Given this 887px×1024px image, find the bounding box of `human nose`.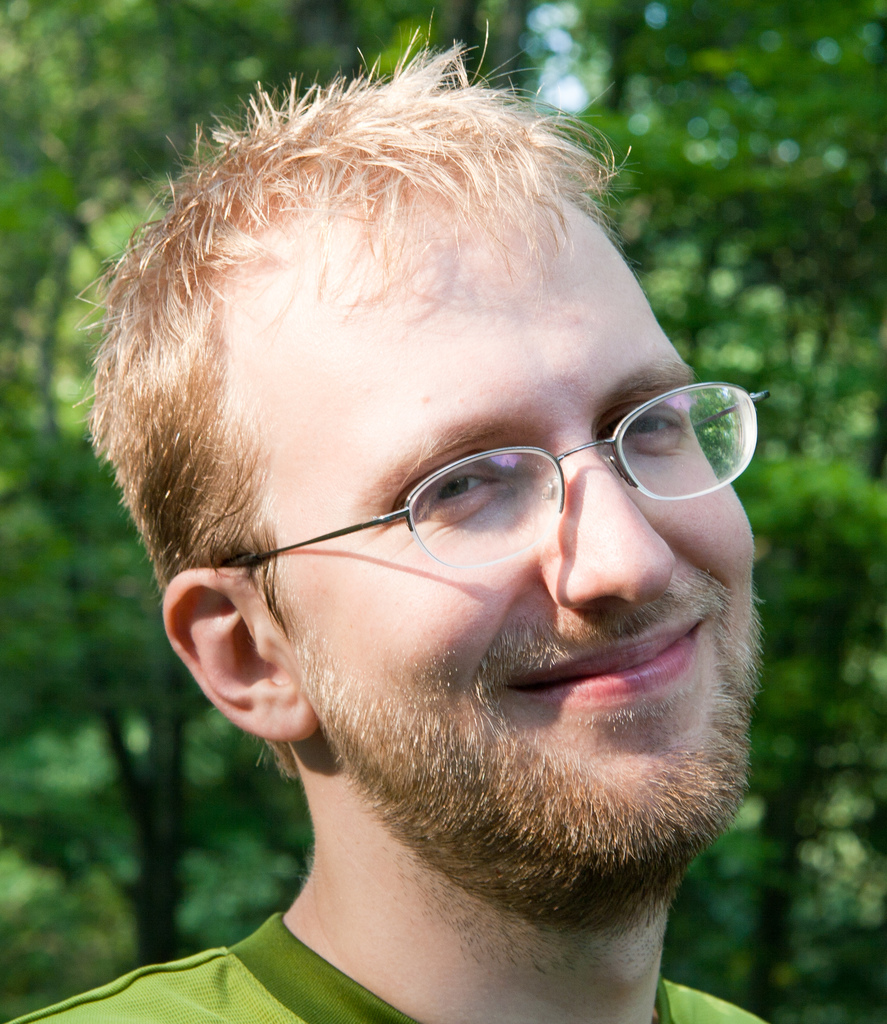
[539,449,677,602].
